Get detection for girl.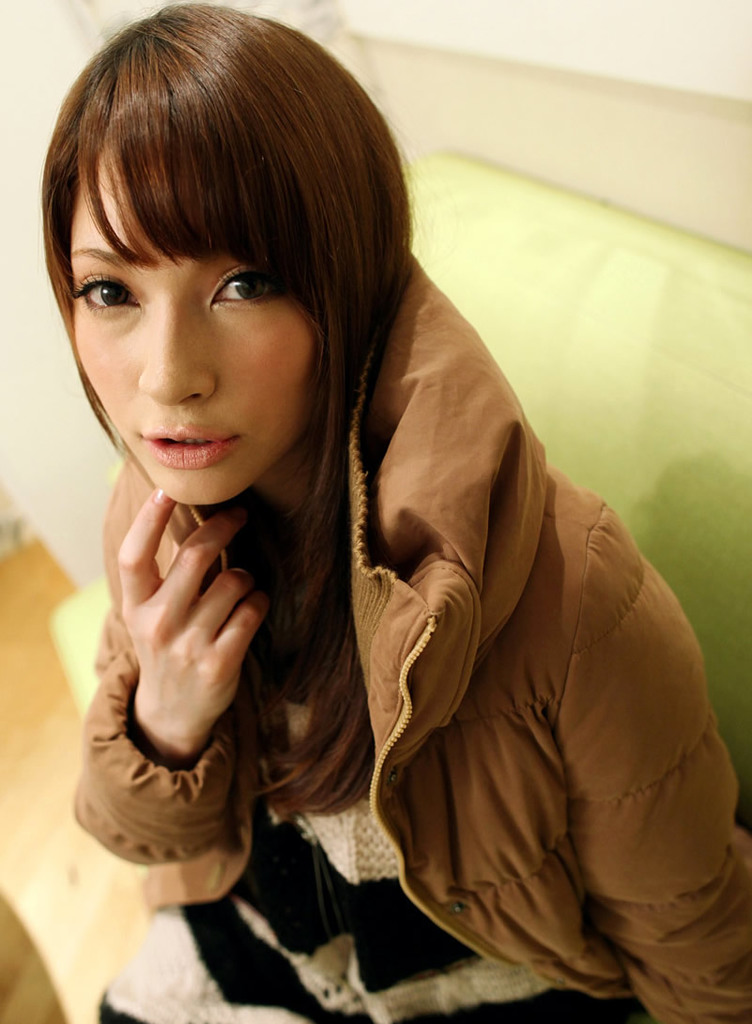
Detection: bbox=(39, 0, 751, 1023).
